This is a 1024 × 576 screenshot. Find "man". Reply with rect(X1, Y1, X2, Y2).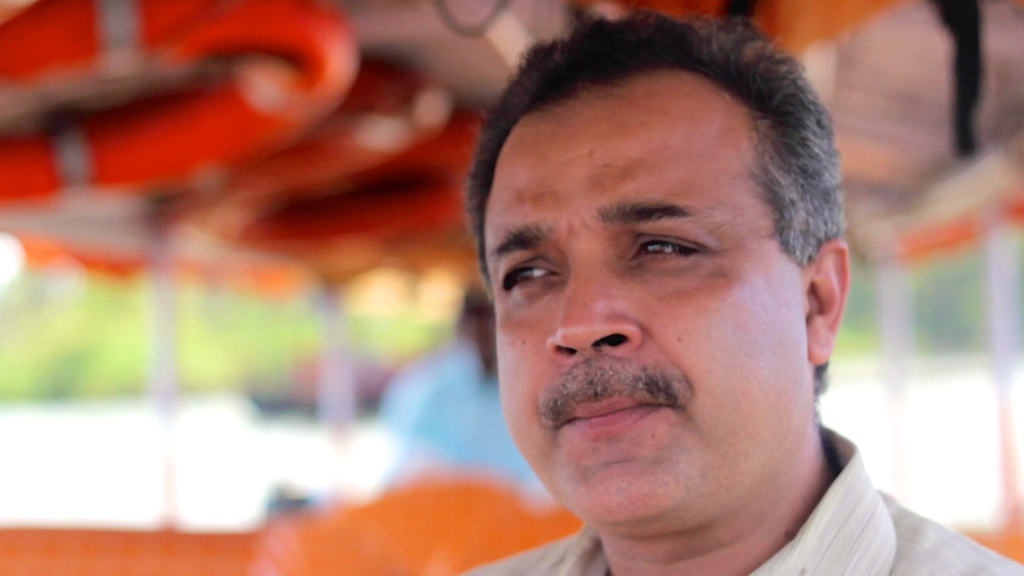
rect(392, 10, 1007, 575).
